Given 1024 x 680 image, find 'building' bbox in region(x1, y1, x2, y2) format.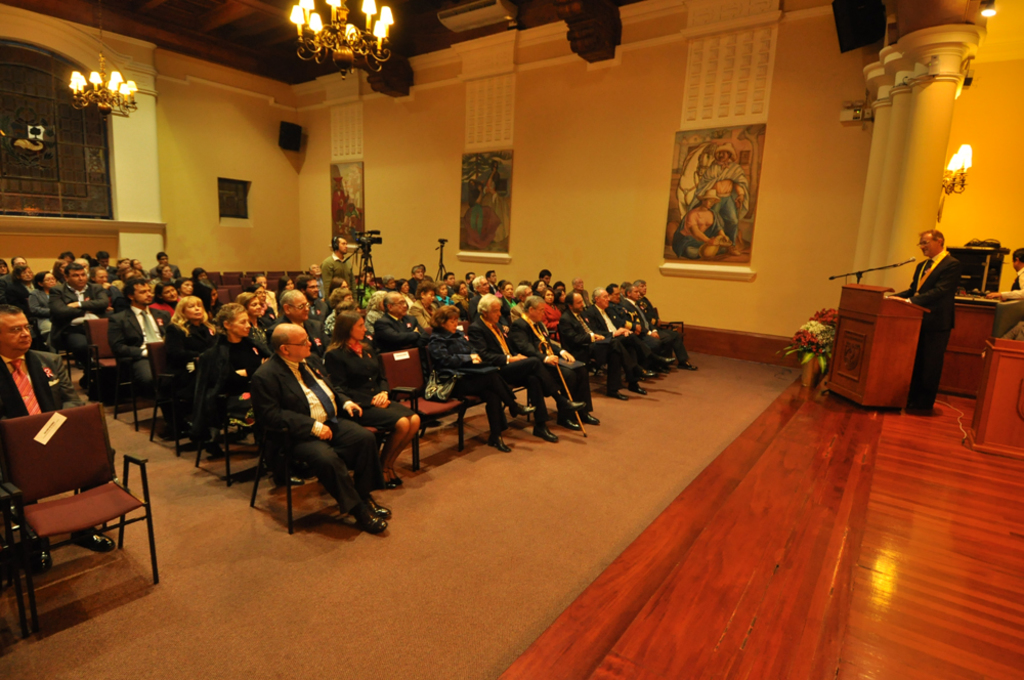
region(0, 0, 1023, 679).
